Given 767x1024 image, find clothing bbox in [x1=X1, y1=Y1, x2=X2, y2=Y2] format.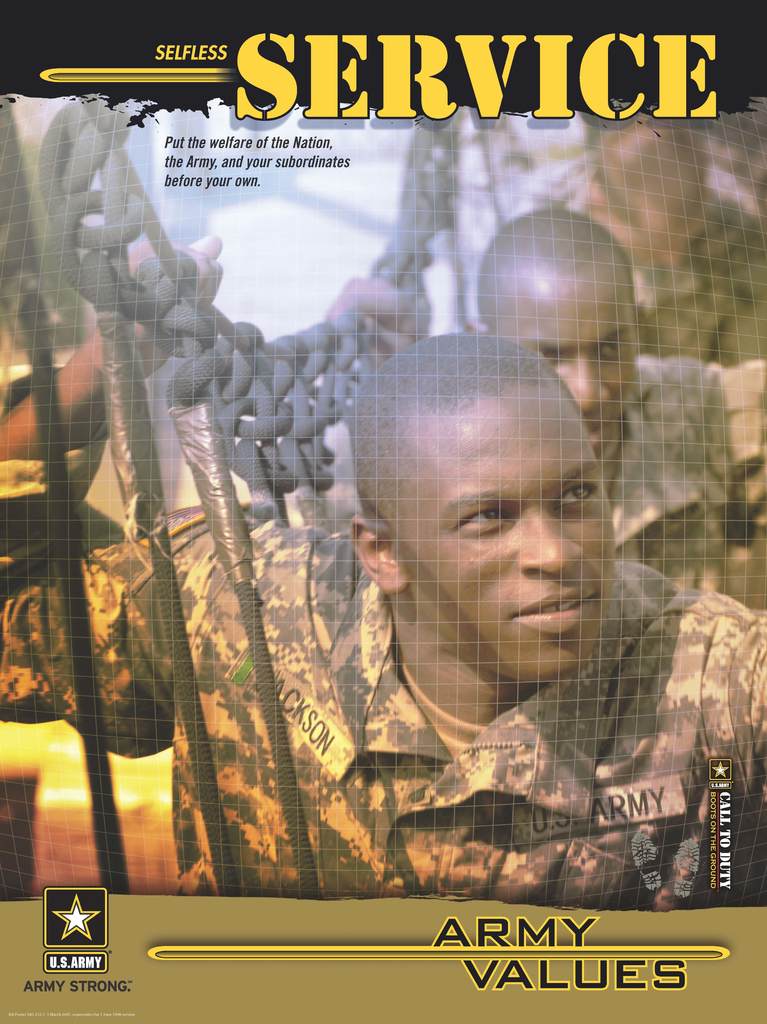
[x1=567, y1=356, x2=766, y2=620].
